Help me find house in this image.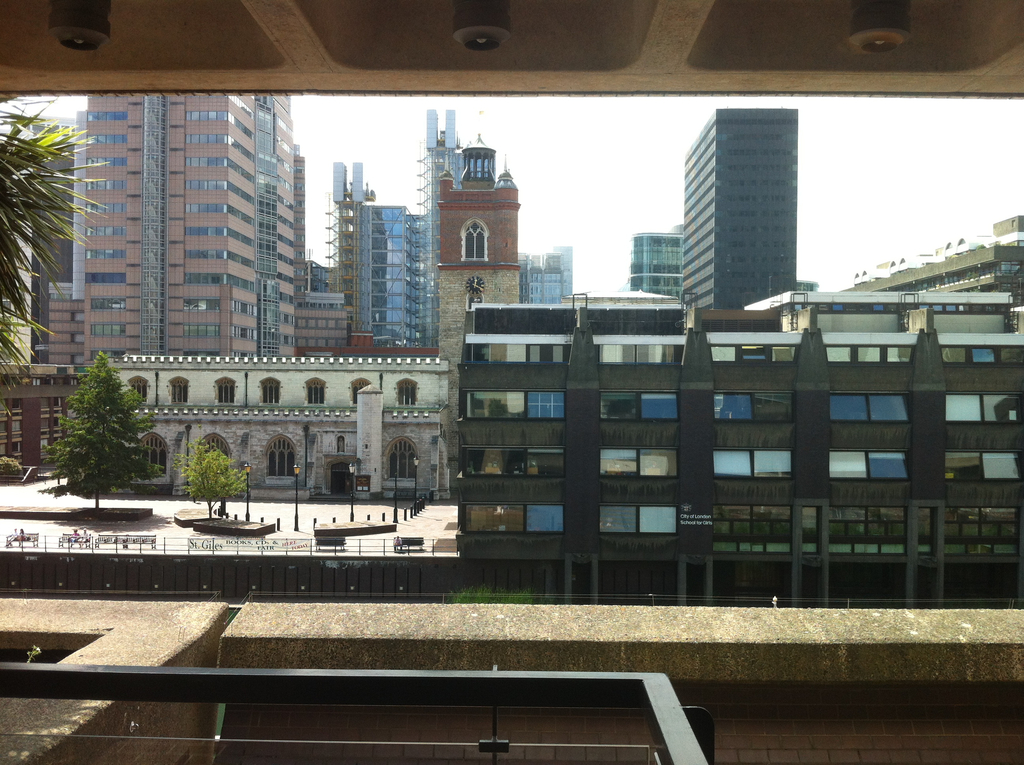
Found it: detection(627, 234, 685, 311).
